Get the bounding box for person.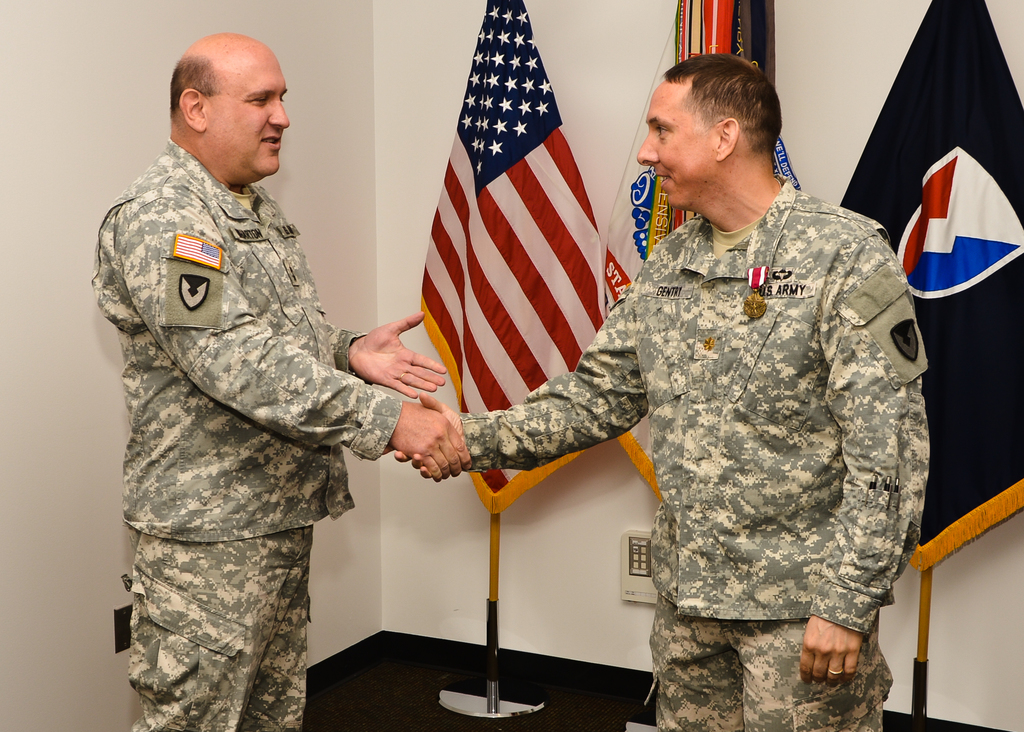
BBox(378, 54, 933, 731).
